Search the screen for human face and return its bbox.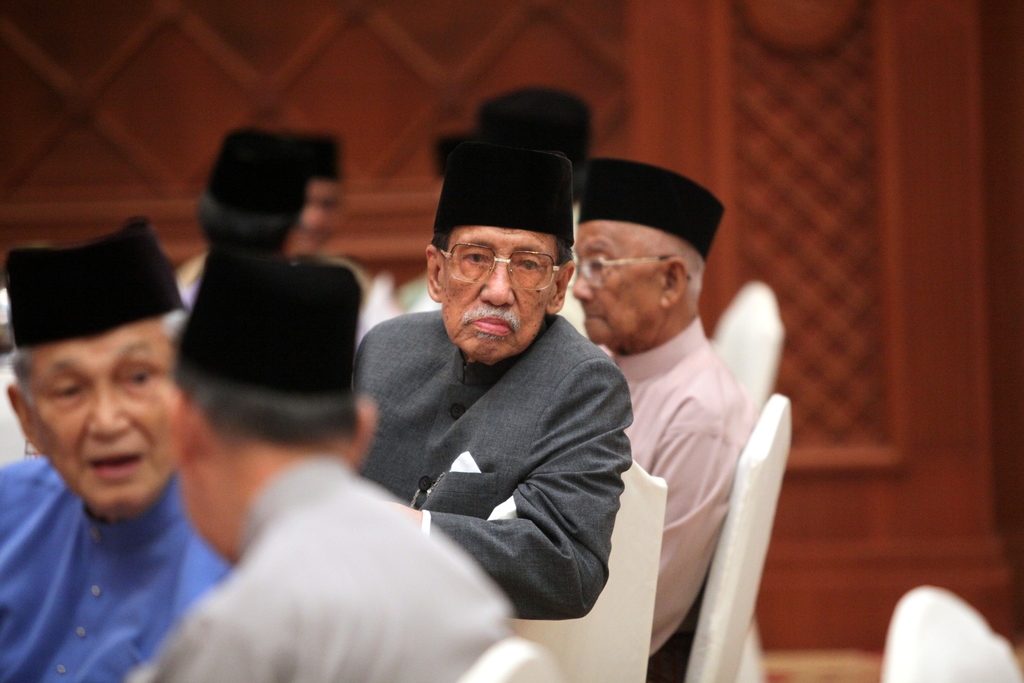
Found: (25,320,171,511).
